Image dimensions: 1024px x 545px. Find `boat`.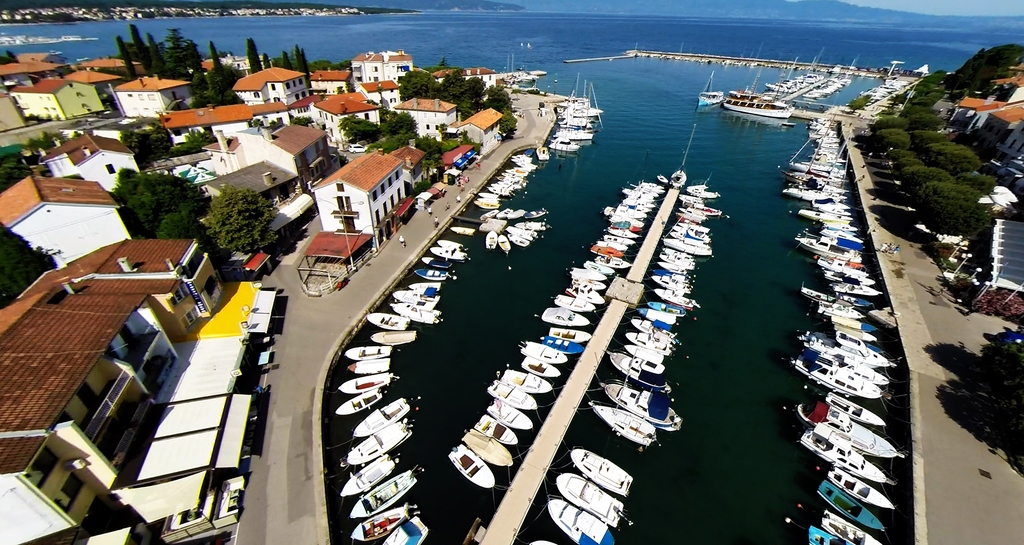
bbox=[797, 210, 846, 225].
